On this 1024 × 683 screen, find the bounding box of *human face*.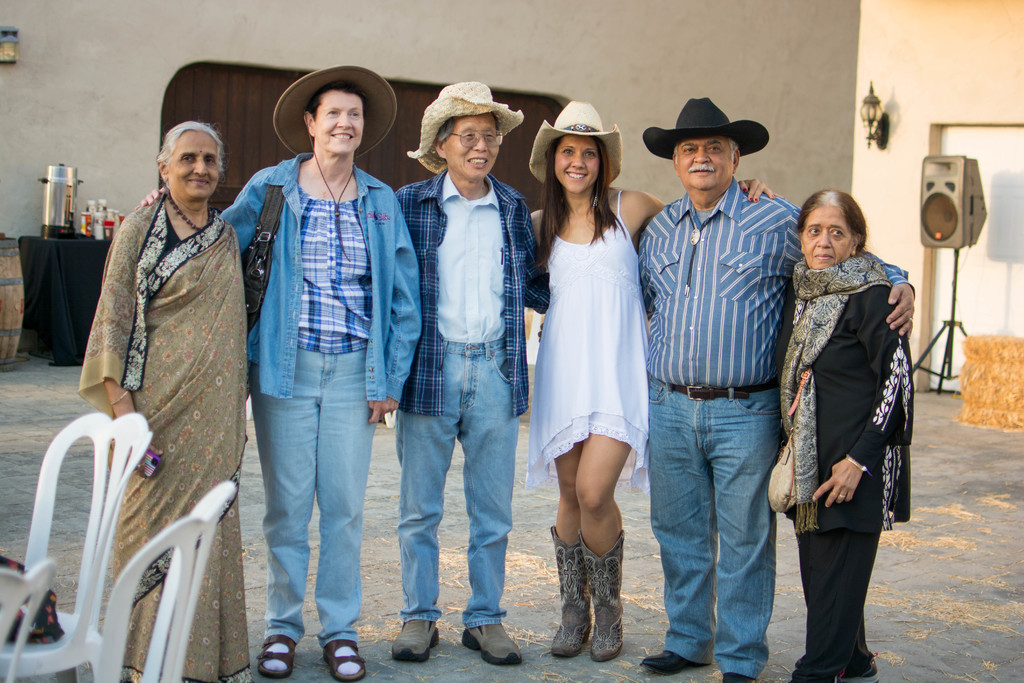
Bounding box: bbox=(552, 135, 607, 190).
